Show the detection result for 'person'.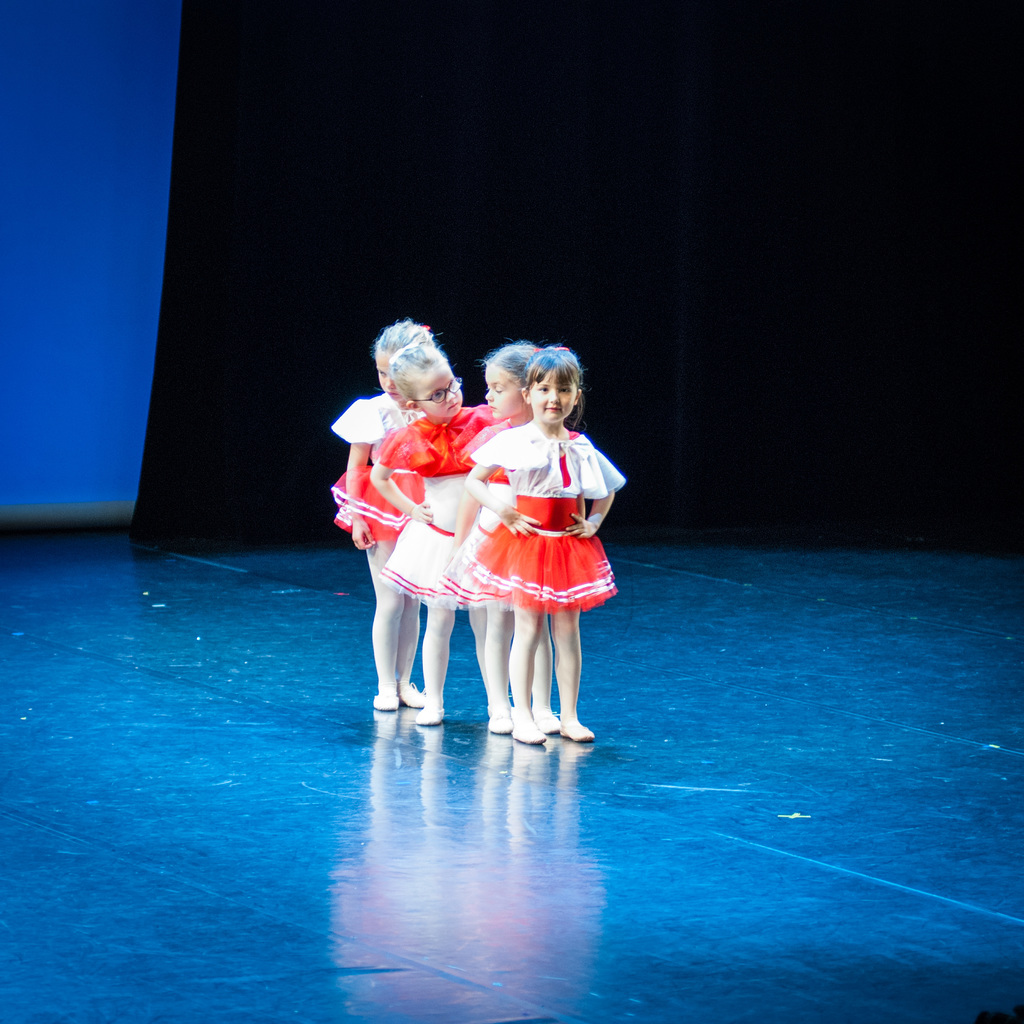
BBox(447, 348, 555, 739).
